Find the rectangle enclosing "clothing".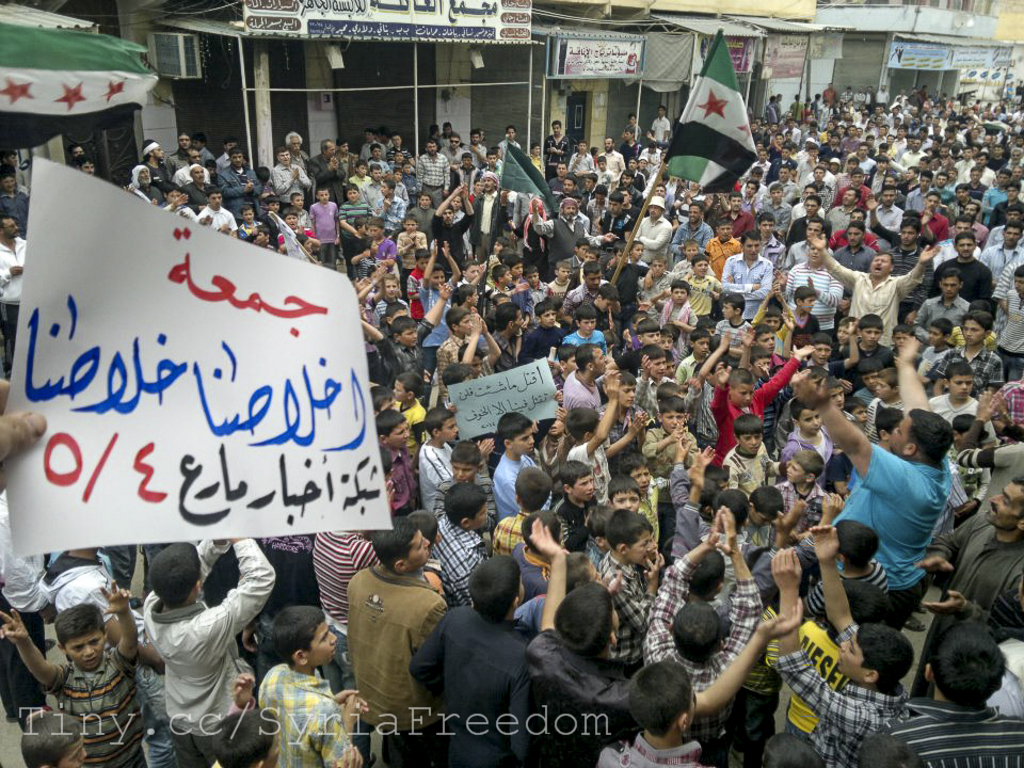
(left=0, top=191, right=25, bottom=239).
